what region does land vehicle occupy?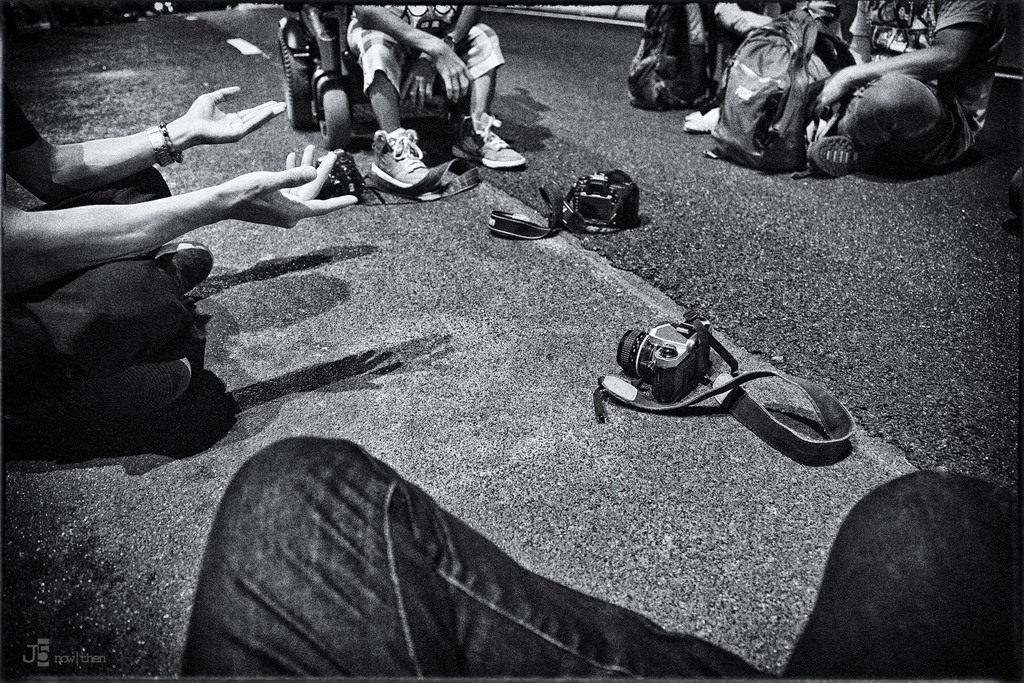
(276,0,494,147).
